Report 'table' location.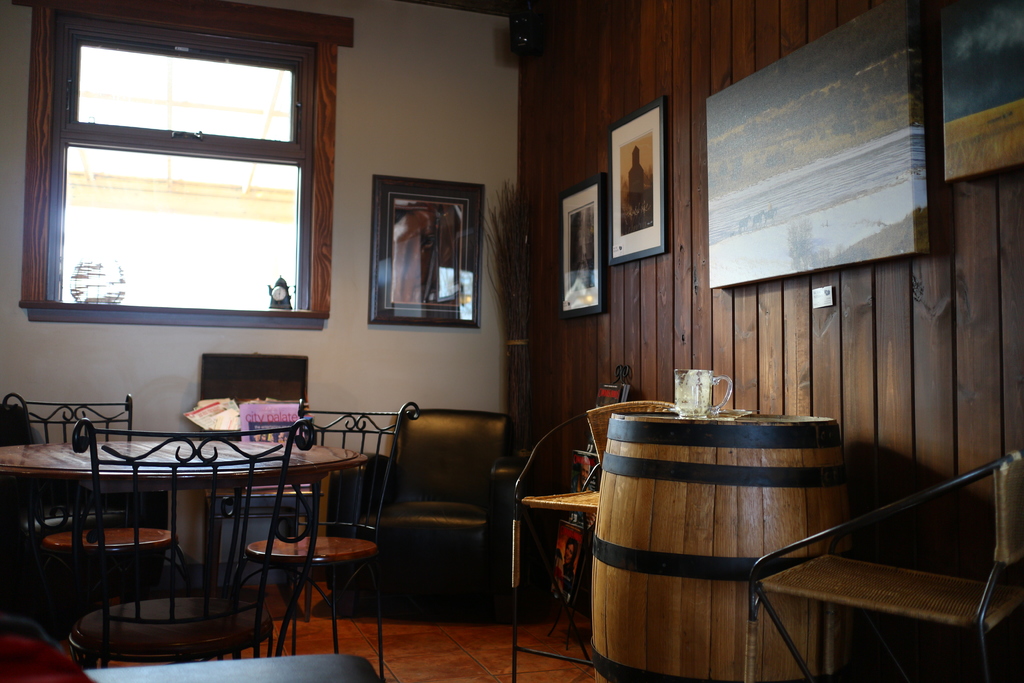
Report: l=39, t=408, r=389, b=645.
